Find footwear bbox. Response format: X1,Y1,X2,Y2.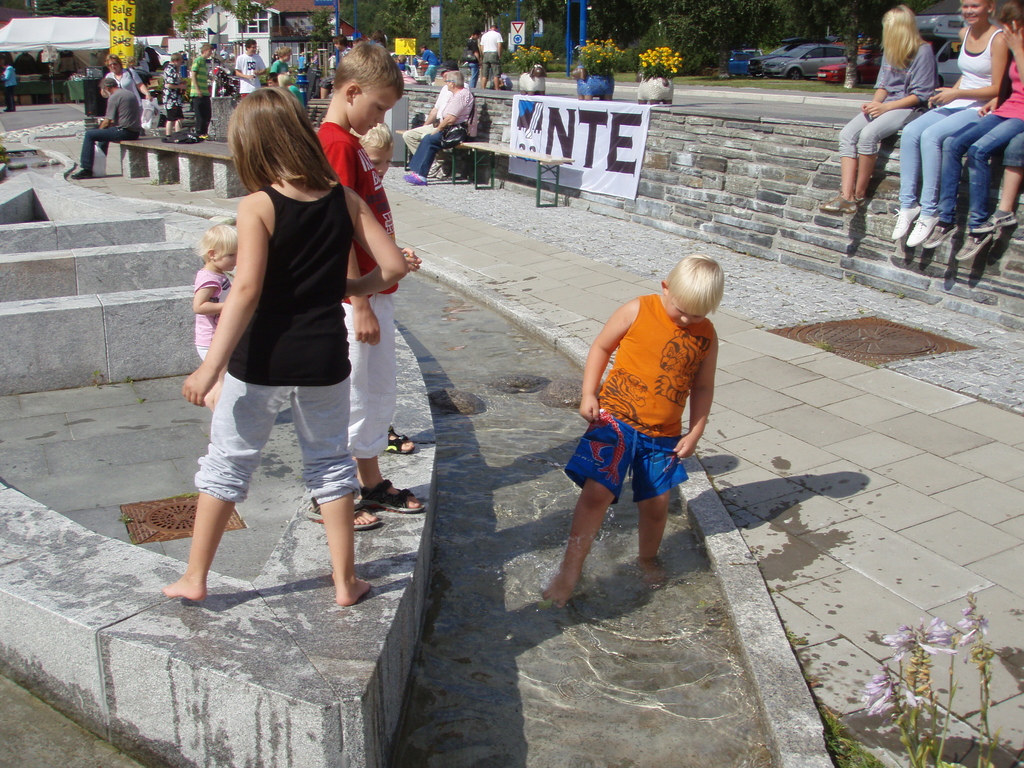
68,163,91,177.
